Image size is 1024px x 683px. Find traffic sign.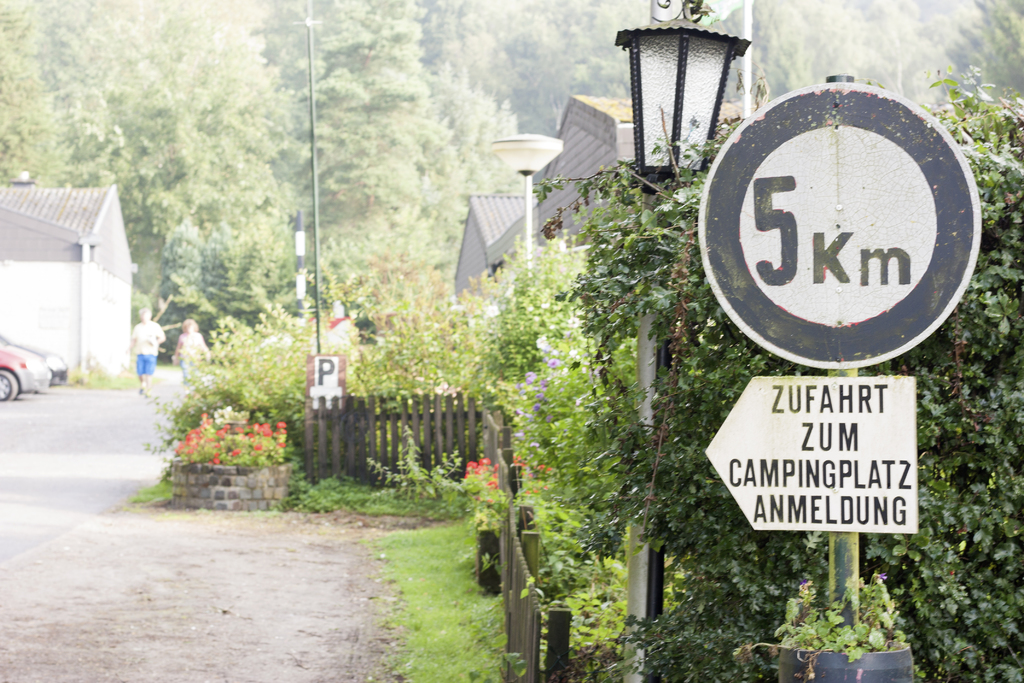
[left=705, top=372, right=925, bottom=532].
